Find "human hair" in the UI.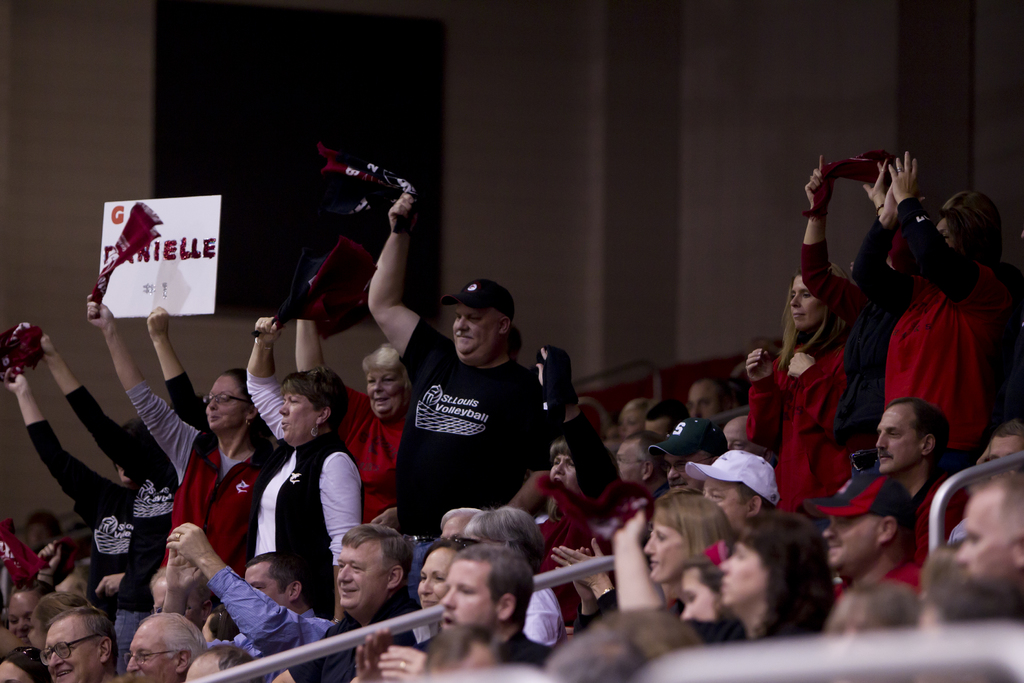
UI element at {"left": 139, "top": 613, "right": 207, "bottom": 672}.
